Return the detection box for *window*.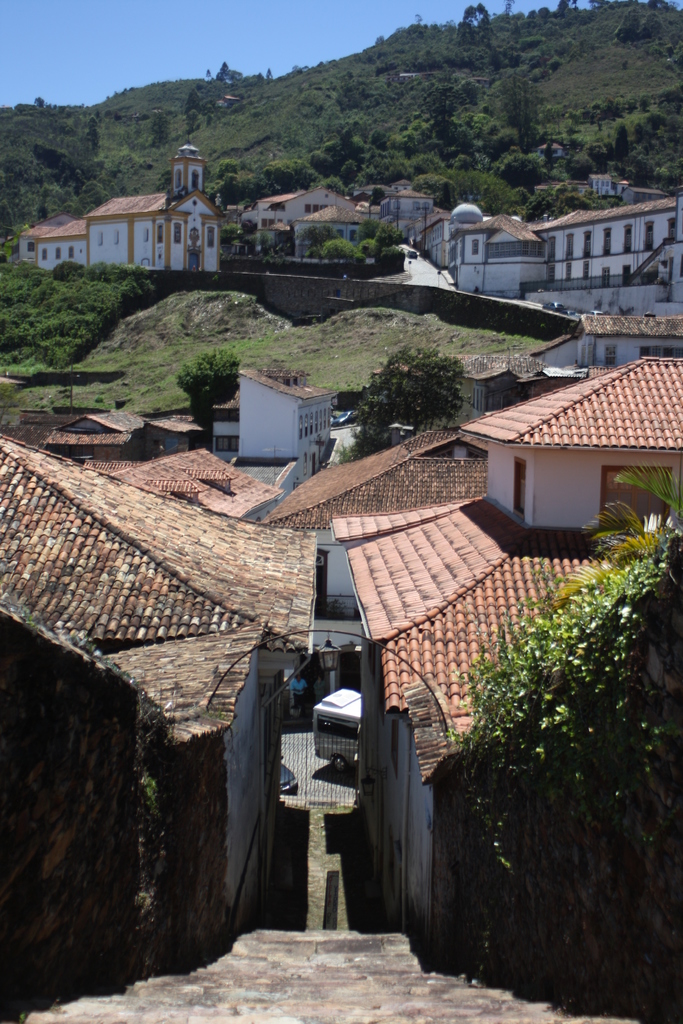
[601, 346, 621, 366].
